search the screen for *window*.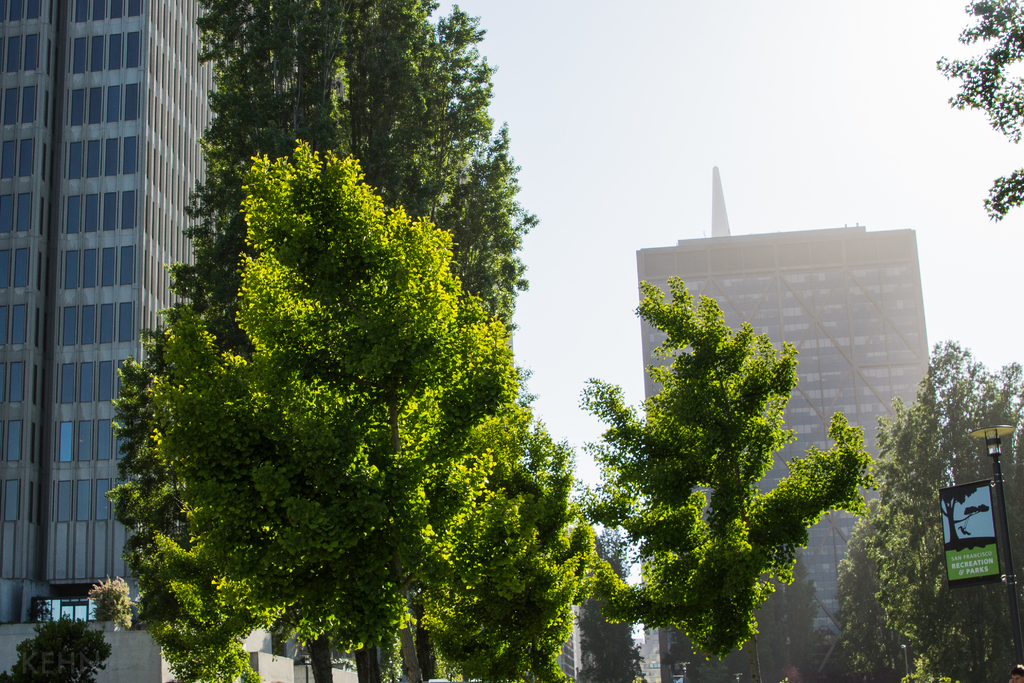
Found at box=[86, 88, 102, 125].
